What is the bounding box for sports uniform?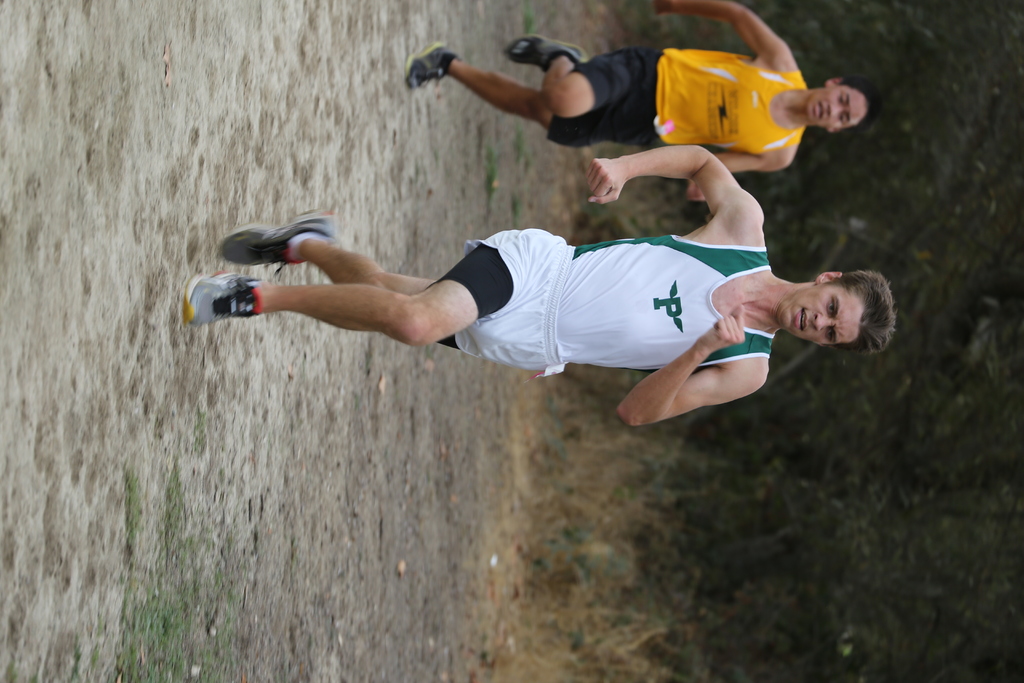
crop(547, 37, 808, 151).
